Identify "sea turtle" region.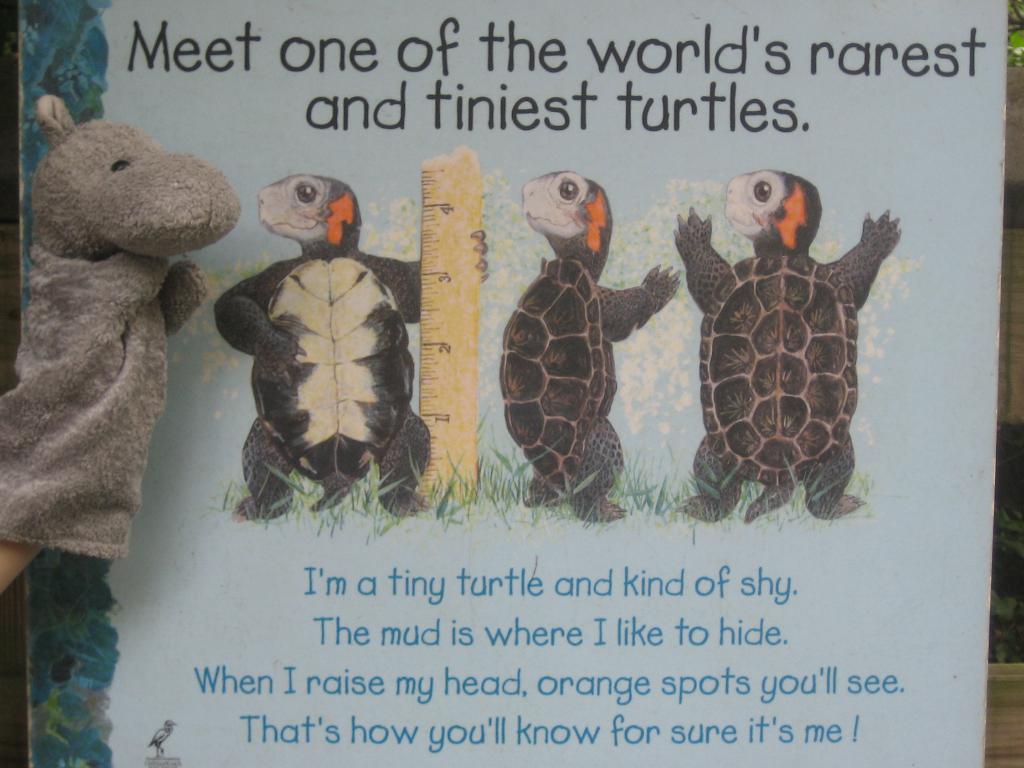
Region: 499/164/682/521.
